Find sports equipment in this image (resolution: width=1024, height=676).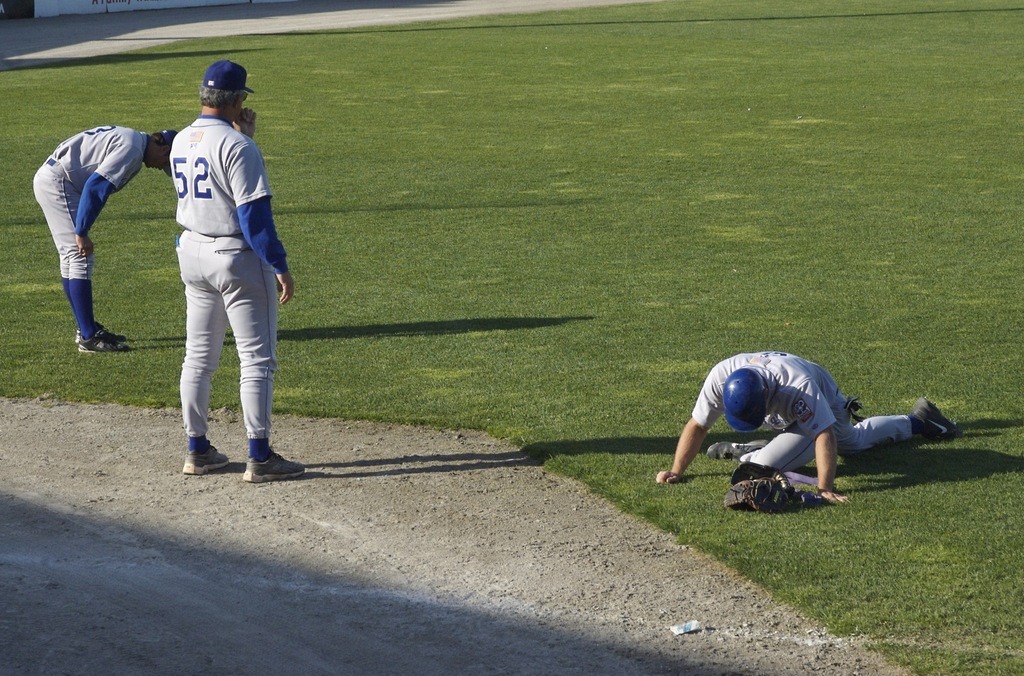
244,444,307,481.
